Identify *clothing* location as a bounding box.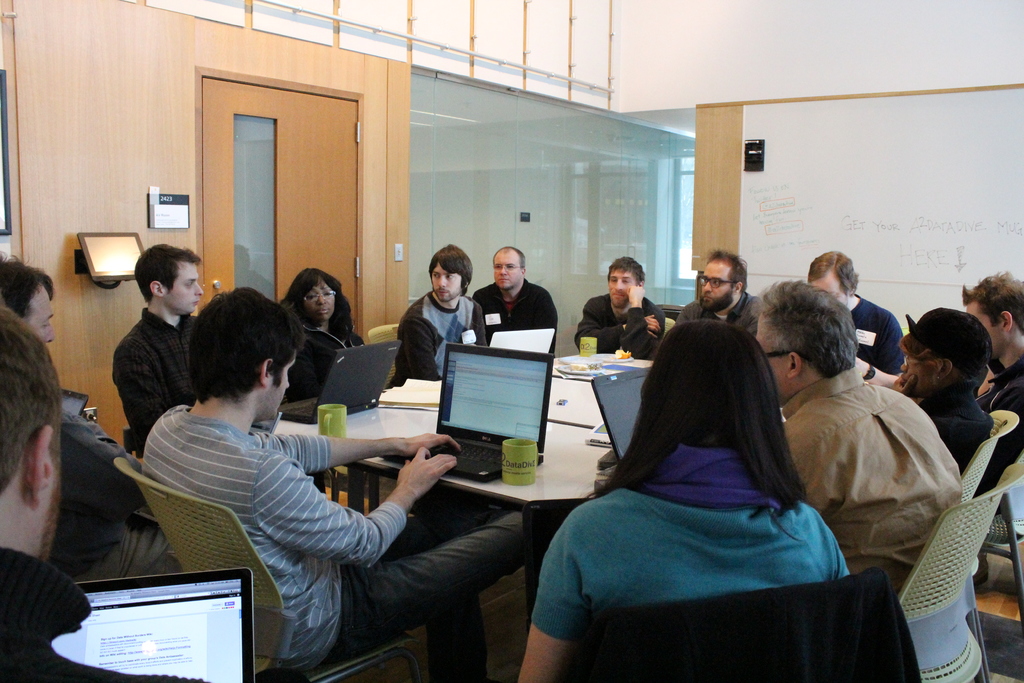
839,297,905,385.
